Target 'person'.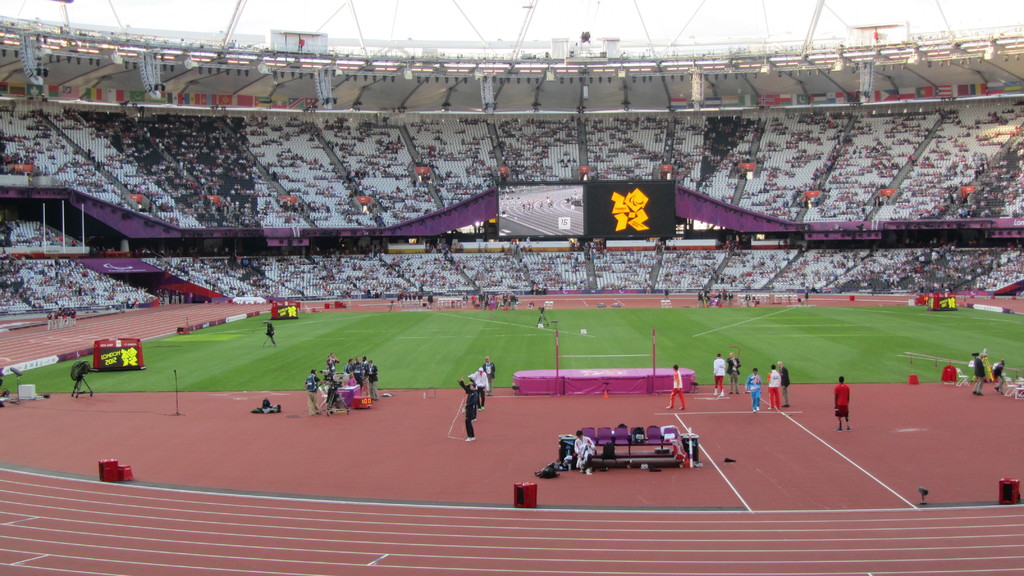
Target region: [left=972, top=355, right=990, bottom=398].
